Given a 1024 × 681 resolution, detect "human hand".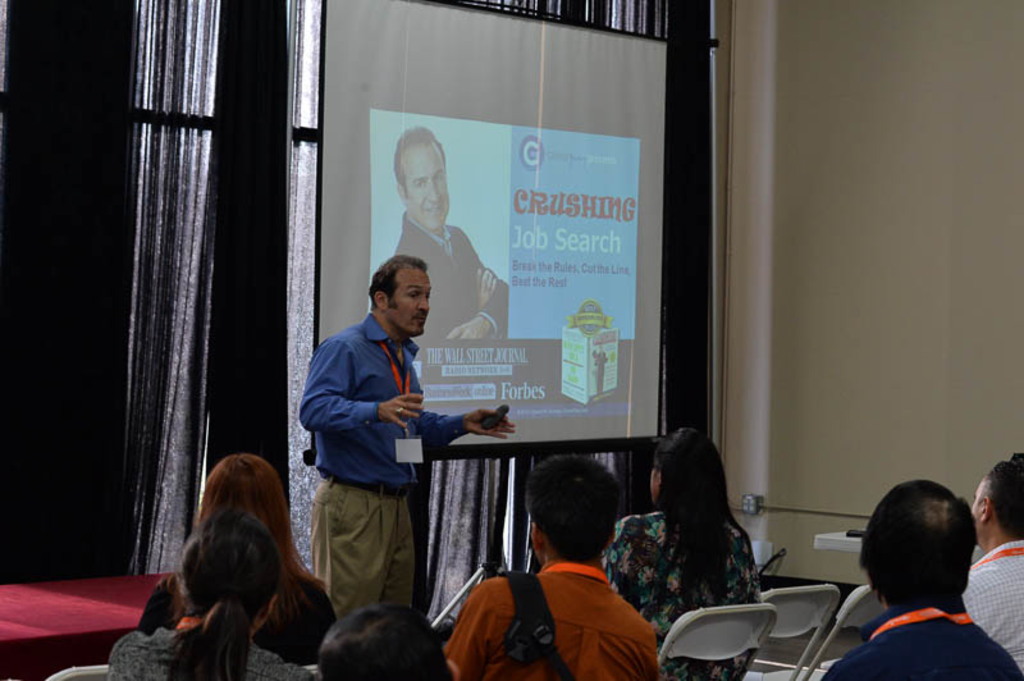
bbox(465, 406, 518, 444).
